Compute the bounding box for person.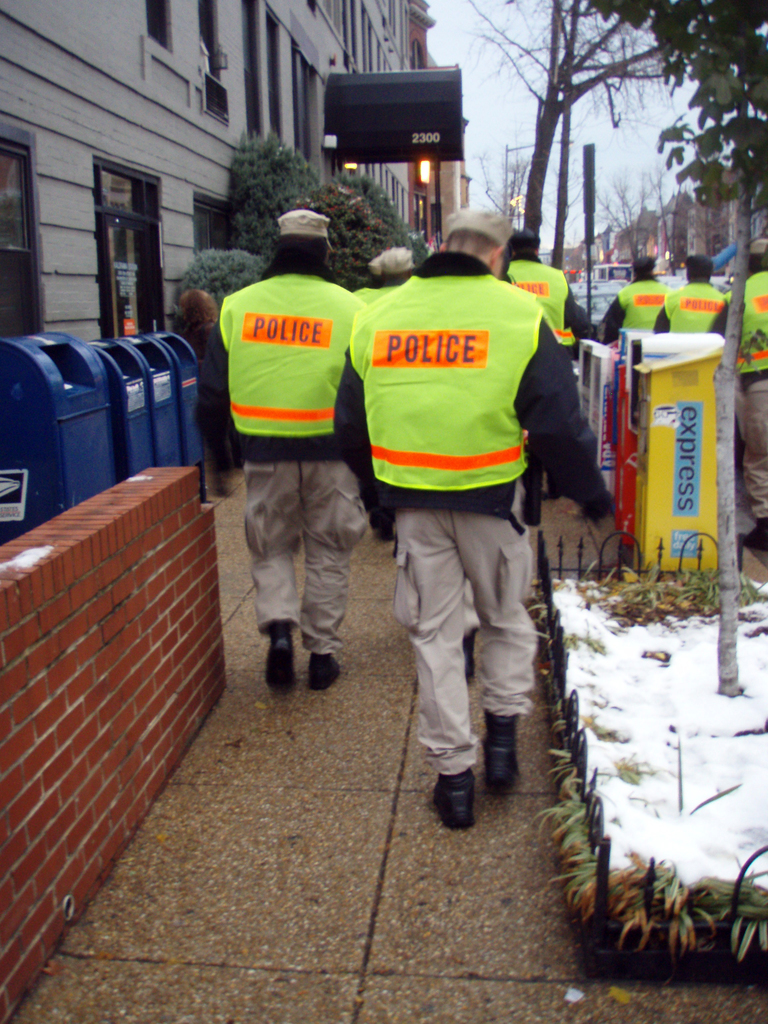
708,239,767,548.
